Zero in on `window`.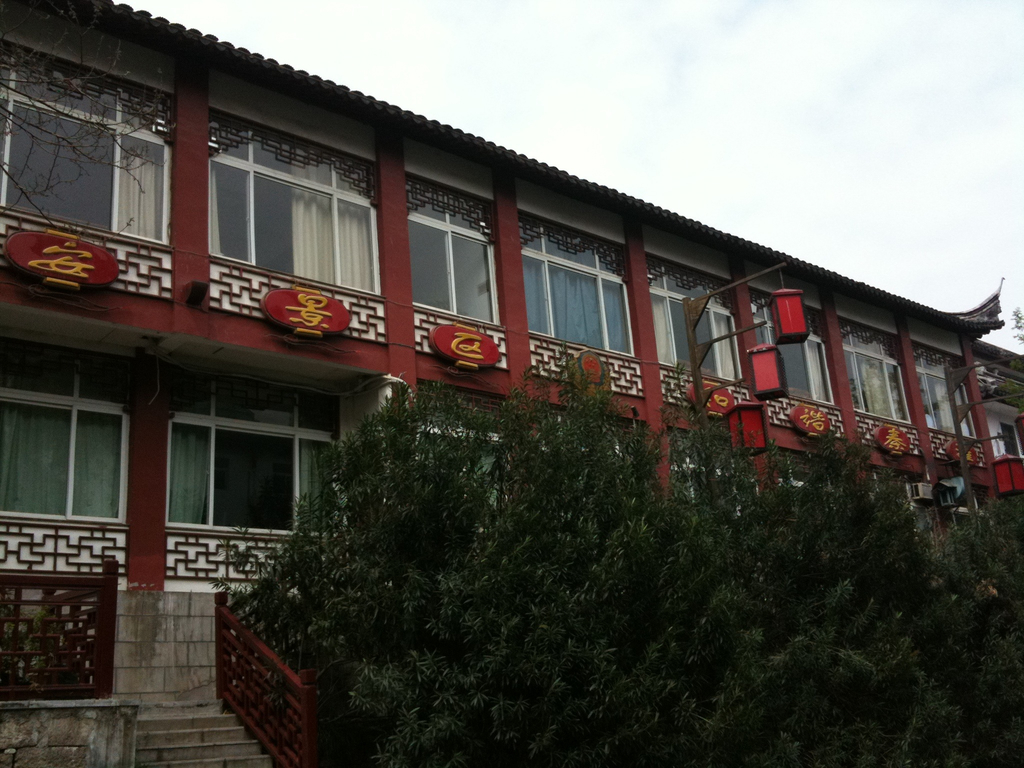
Zeroed in: (837,319,913,420).
